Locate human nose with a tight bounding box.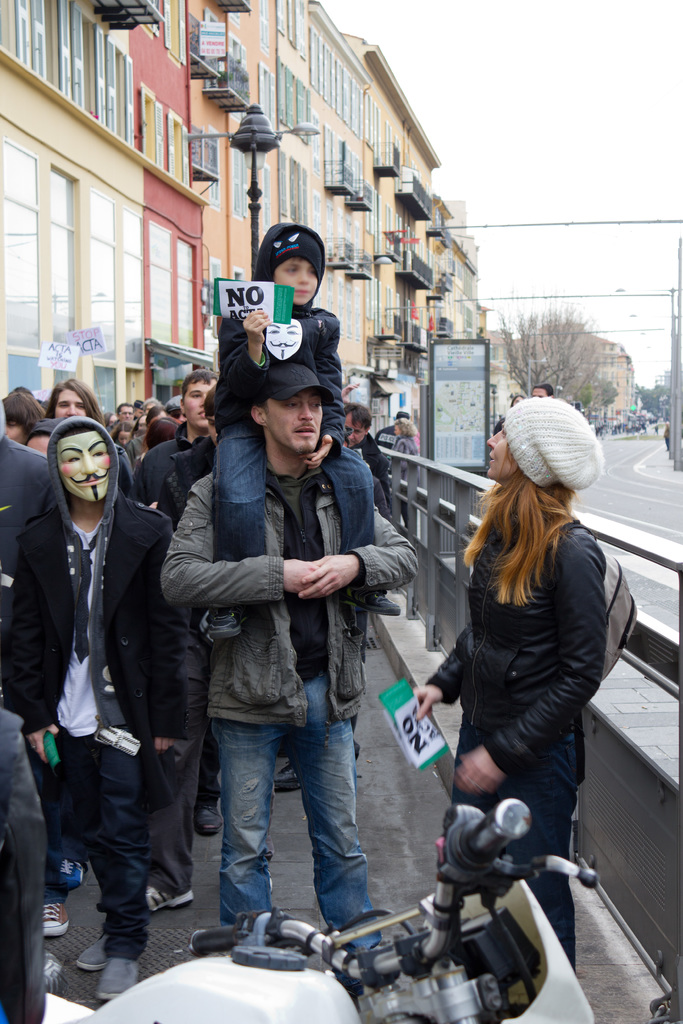
(left=278, top=330, right=287, bottom=342).
